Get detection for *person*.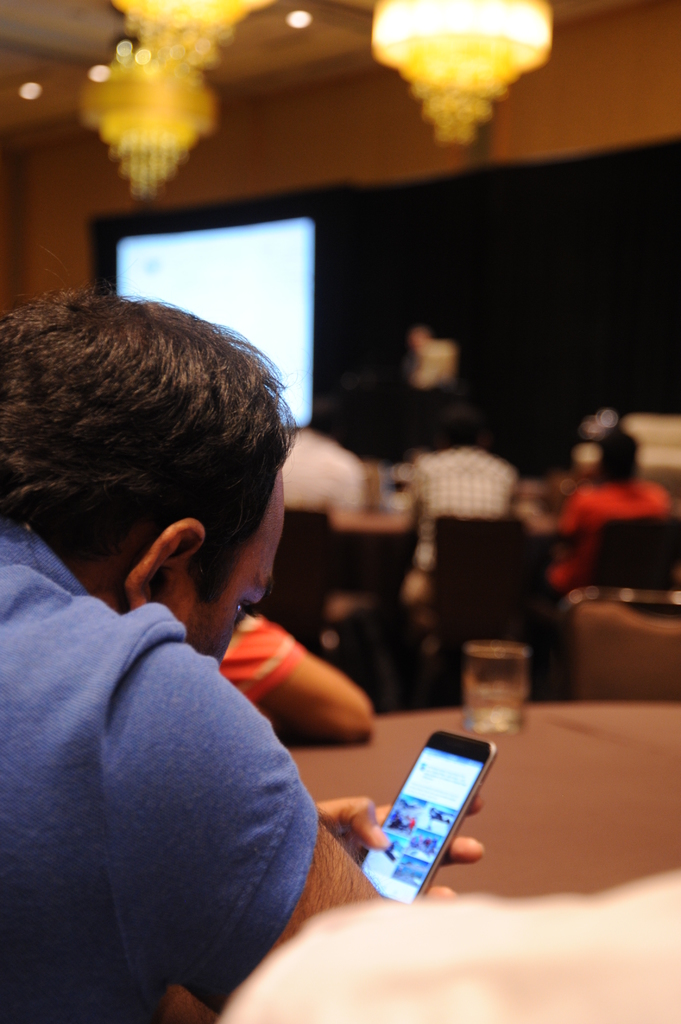
Detection: {"left": 283, "top": 412, "right": 372, "bottom": 522}.
